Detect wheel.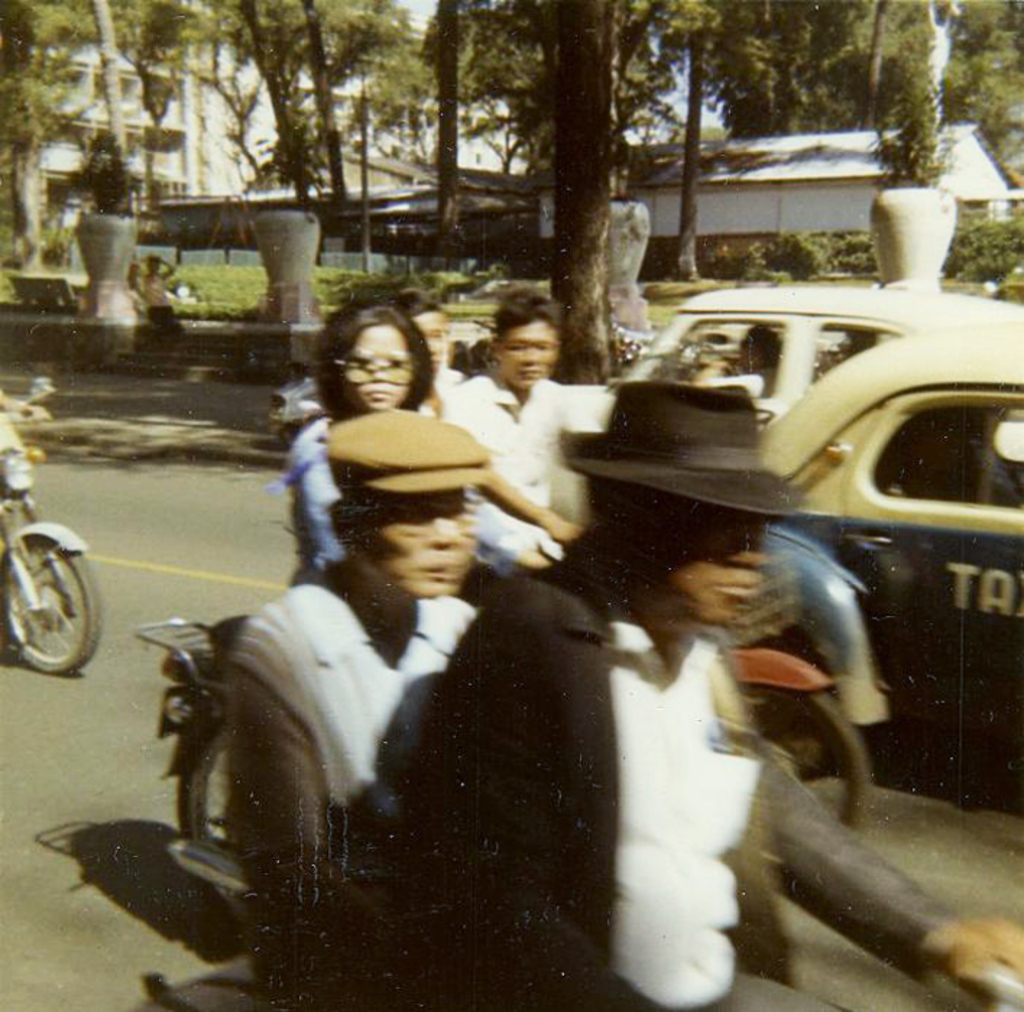
Detected at 281,426,296,453.
